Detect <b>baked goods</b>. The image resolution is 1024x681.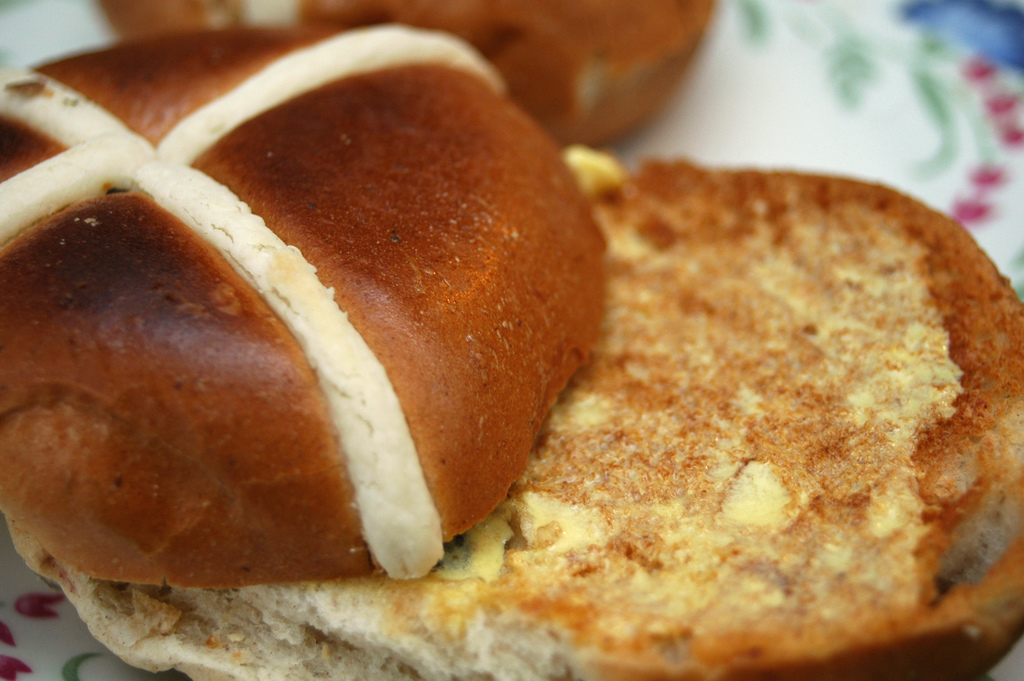
<box>0,143,1023,680</box>.
